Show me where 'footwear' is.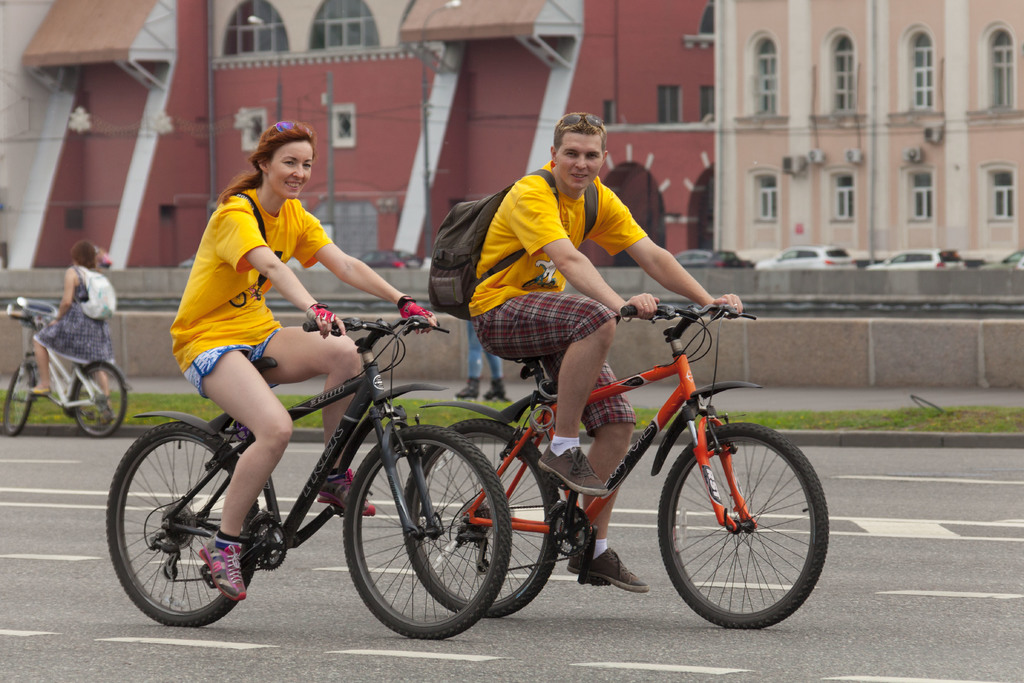
'footwear' is at bbox(559, 549, 651, 588).
